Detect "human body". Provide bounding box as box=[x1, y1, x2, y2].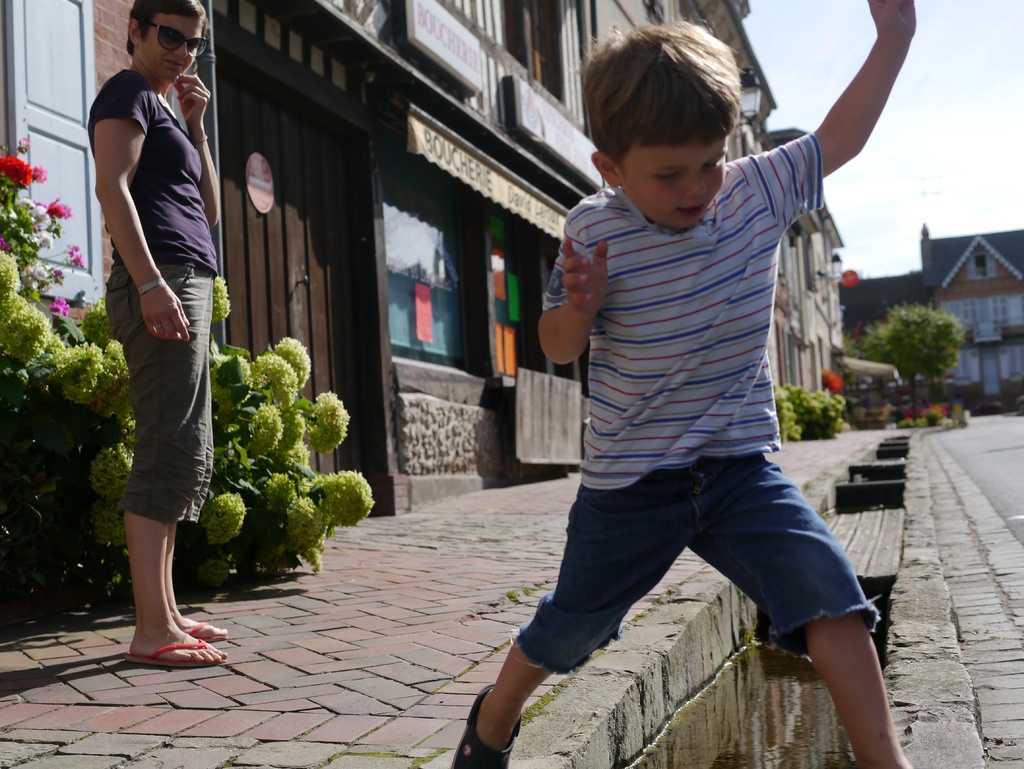
box=[445, 0, 913, 768].
